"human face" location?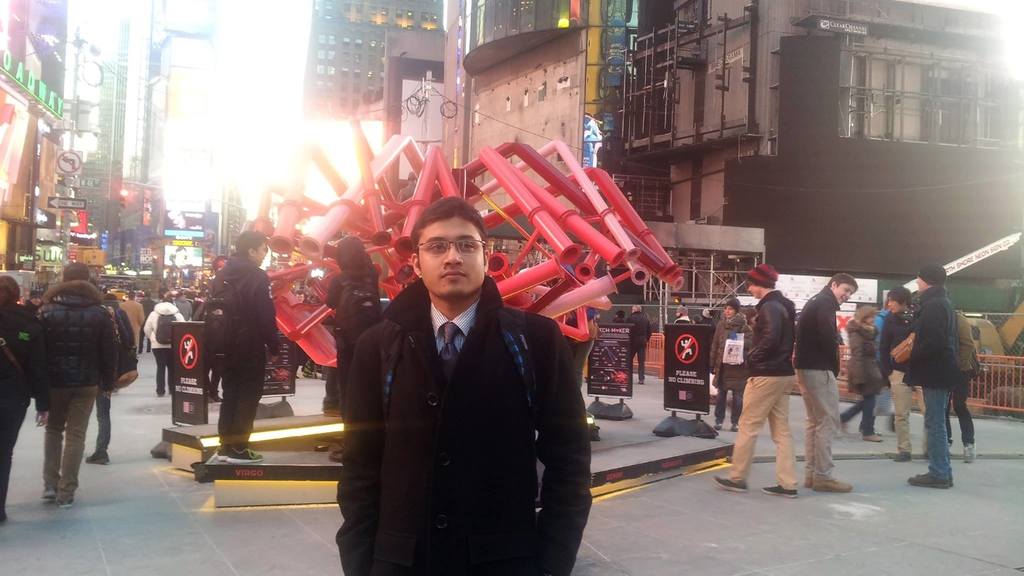
bbox=[915, 269, 929, 292]
